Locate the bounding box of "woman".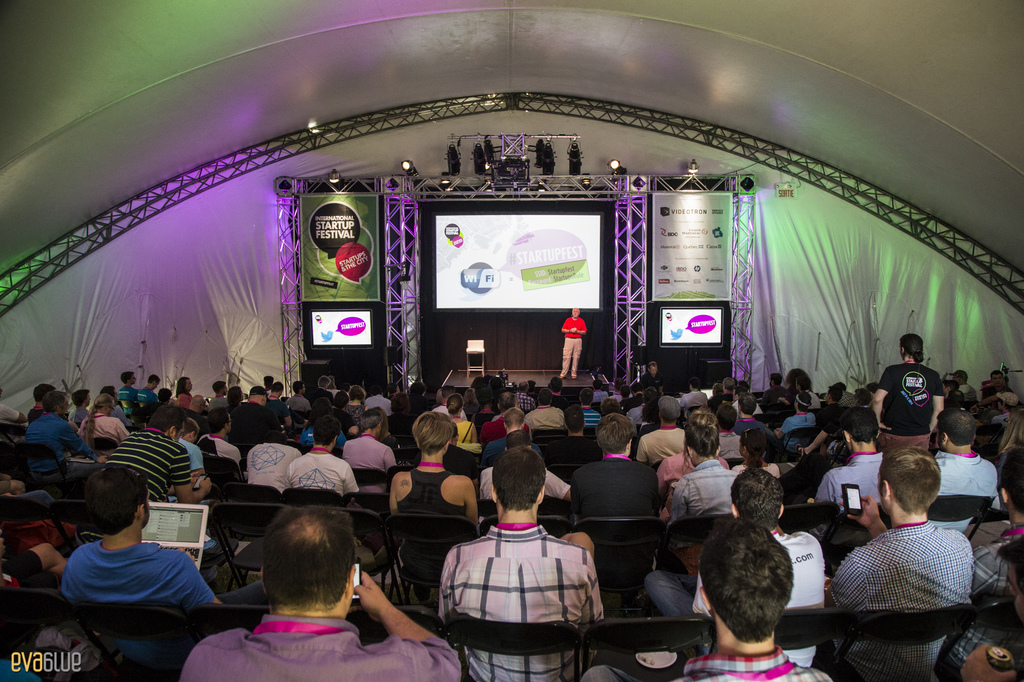
Bounding box: BBox(298, 397, 348, 451).
